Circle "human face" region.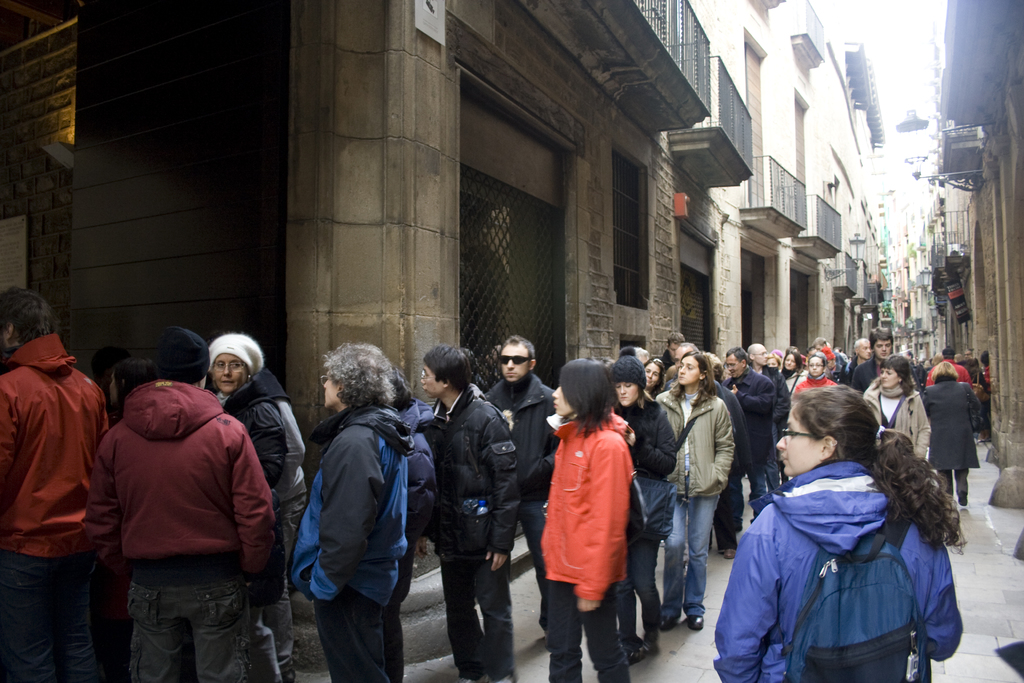
Region: left=499, top=342, right=528, bottom=383.
